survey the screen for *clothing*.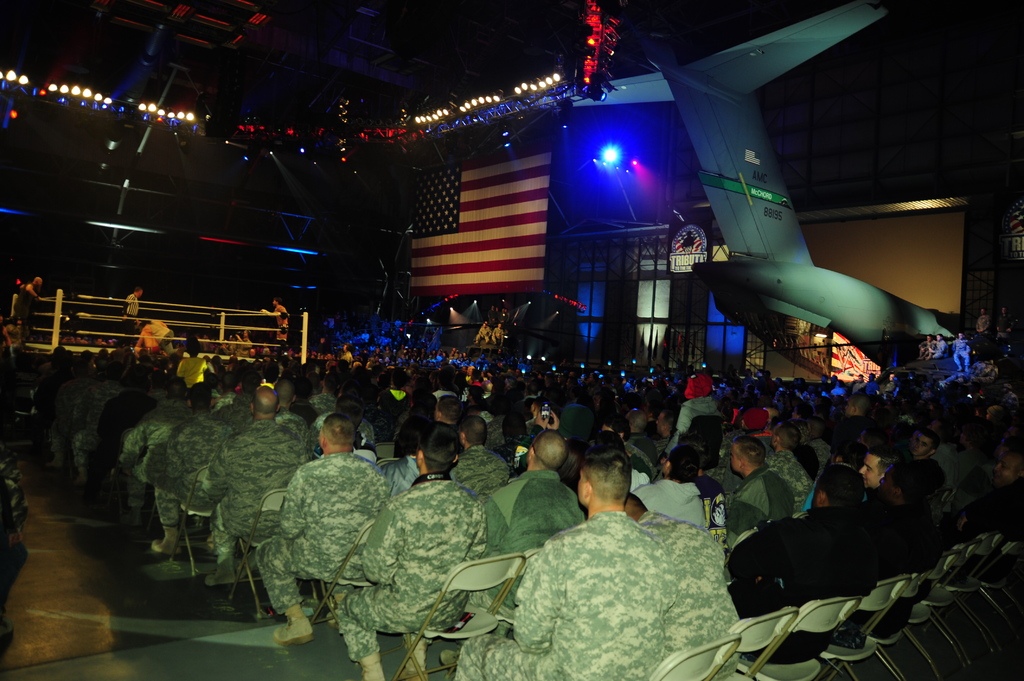
Survey found: select_region(343, 352, 355, 368).
